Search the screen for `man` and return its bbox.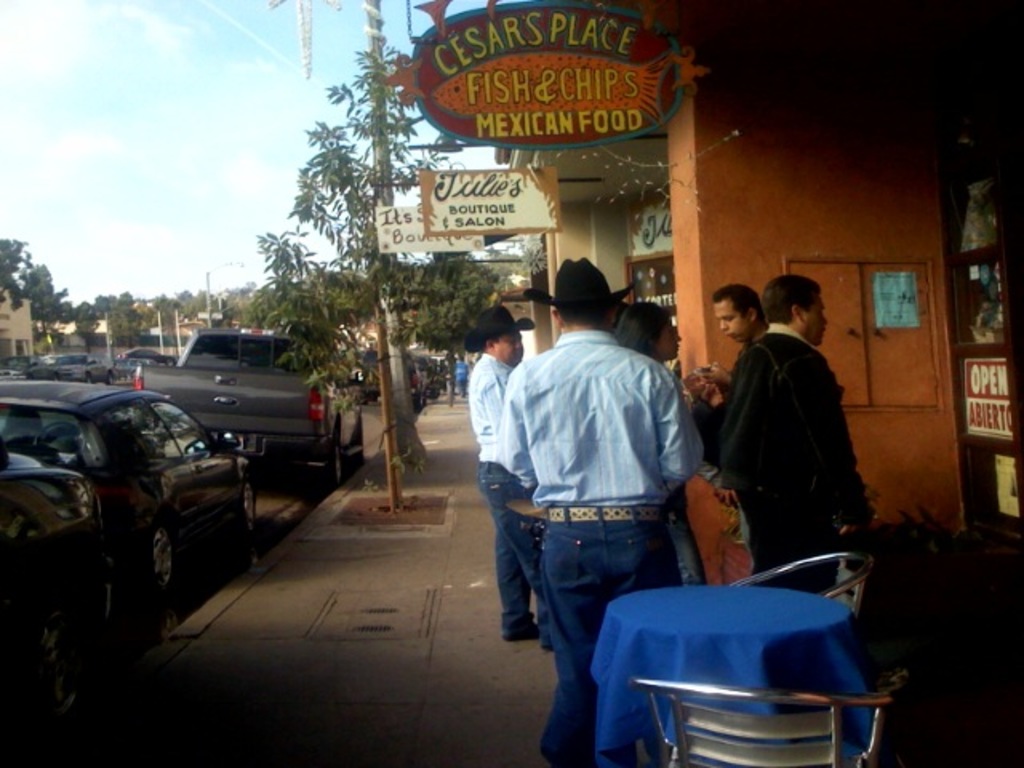
Found: bbox(720, 267, 878, 590).
